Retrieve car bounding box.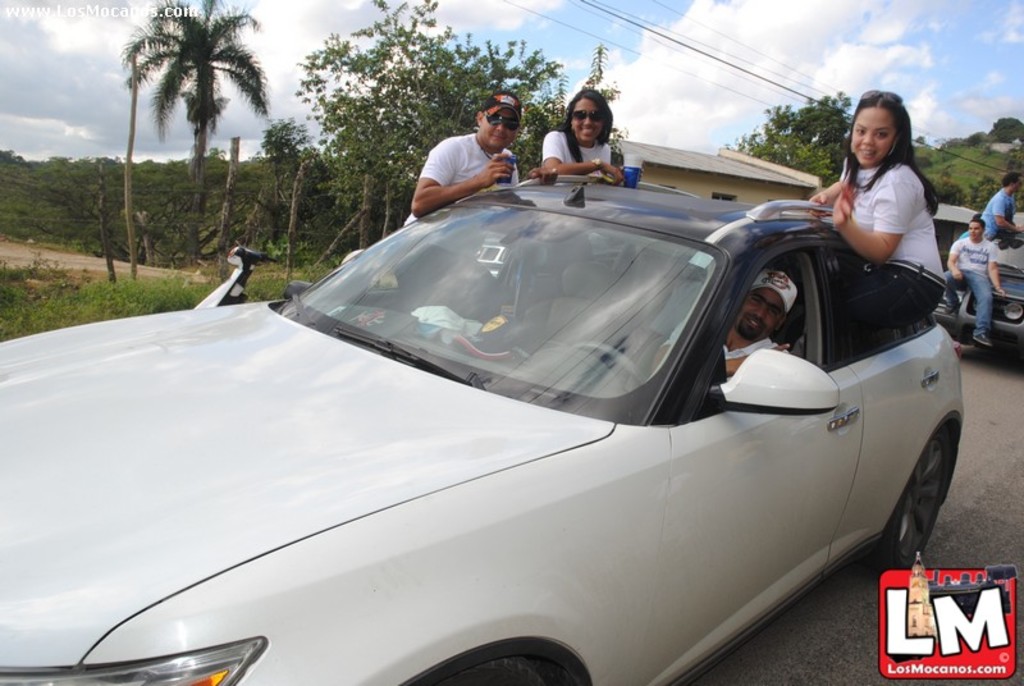
Bounding box: 47:143:964:681.
